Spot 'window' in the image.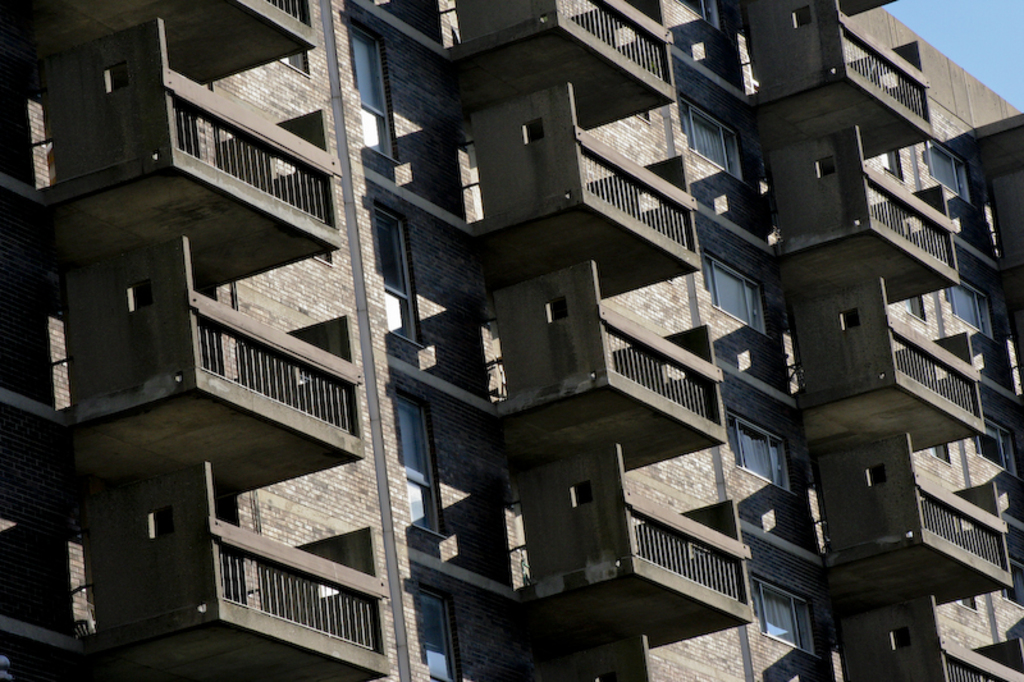
'window' found at rect(372, 197, 419, 347).
